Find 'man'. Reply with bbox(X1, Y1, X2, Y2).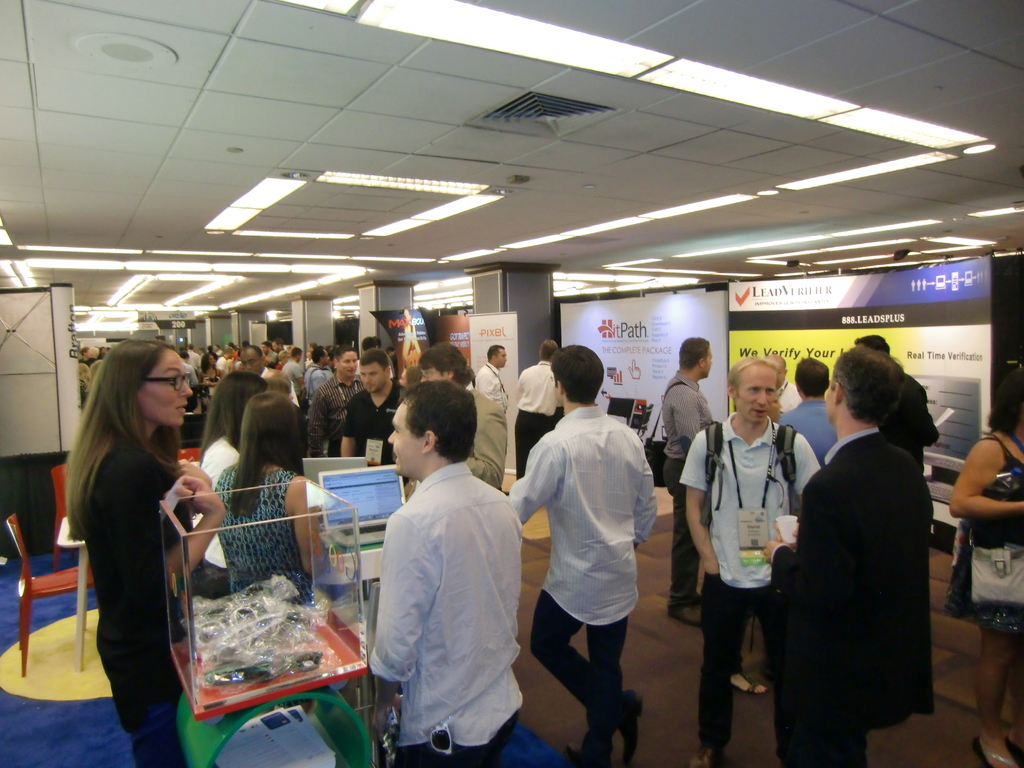
bbox(280, 344, 303, 387).
